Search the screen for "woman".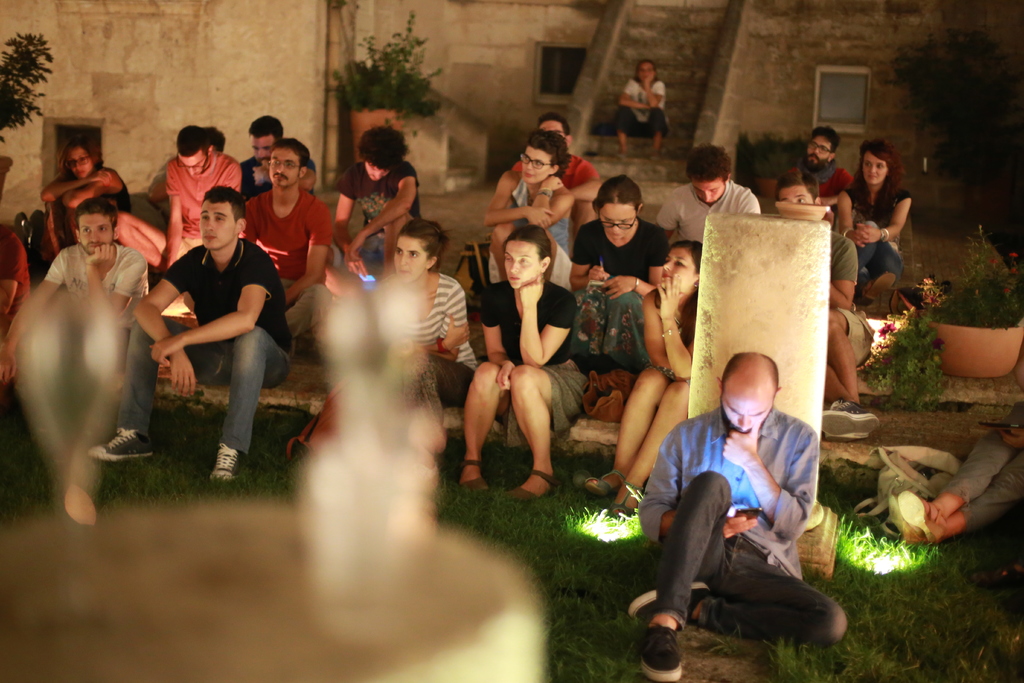
Found at 456/226/586/502.
